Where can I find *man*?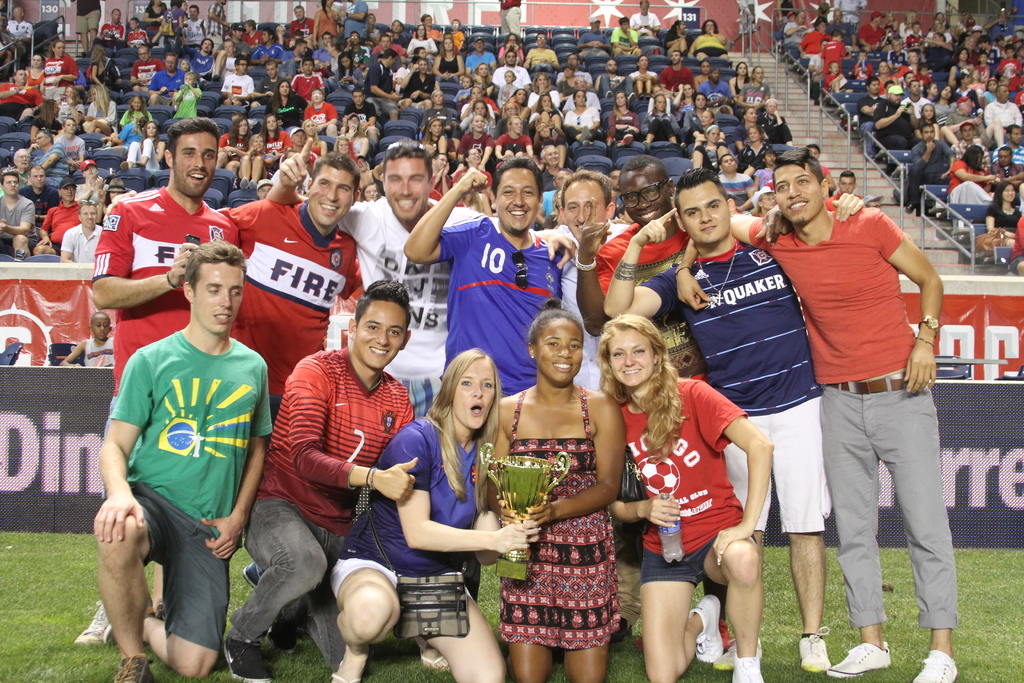
You can find it at Rect(345, 88, 376, 133).
